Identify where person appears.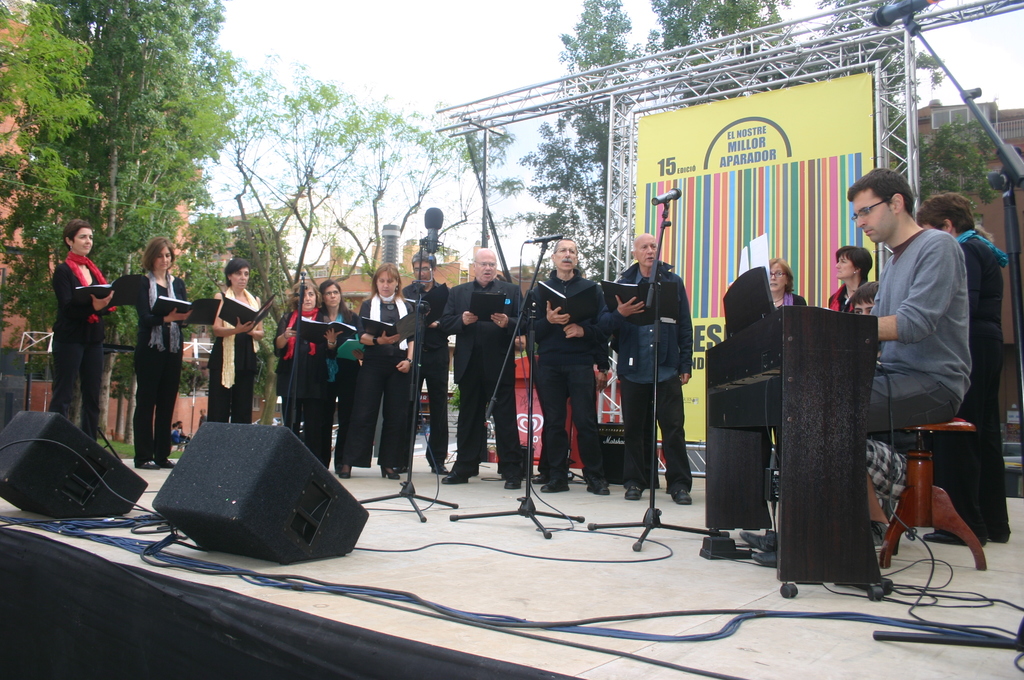
Appears at x1=911 y1=191 x2=1014 y2=546.
